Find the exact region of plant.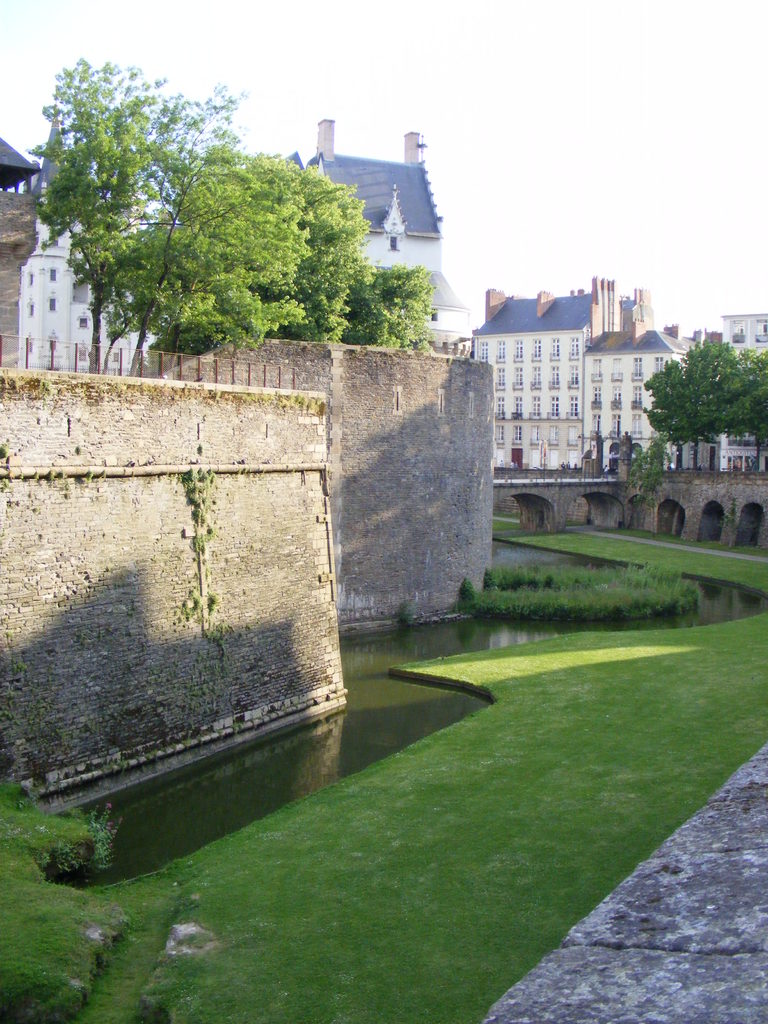
Exact region: bbox=(63, 482, 70, 499).
